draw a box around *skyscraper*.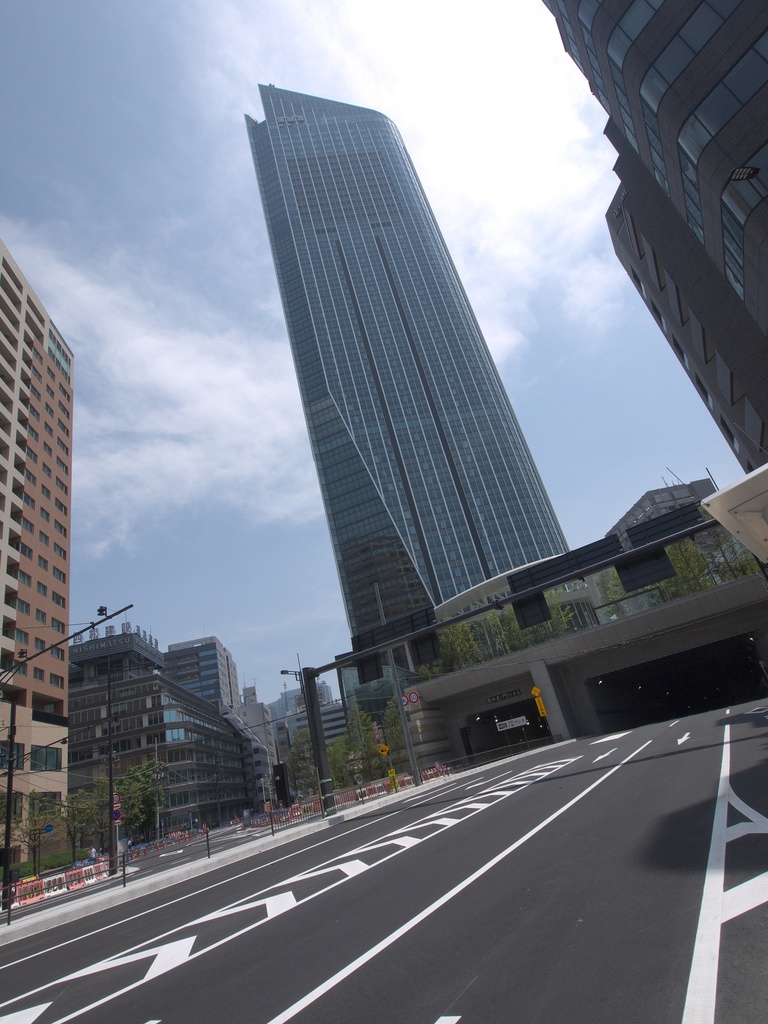
209:74:631:737.
